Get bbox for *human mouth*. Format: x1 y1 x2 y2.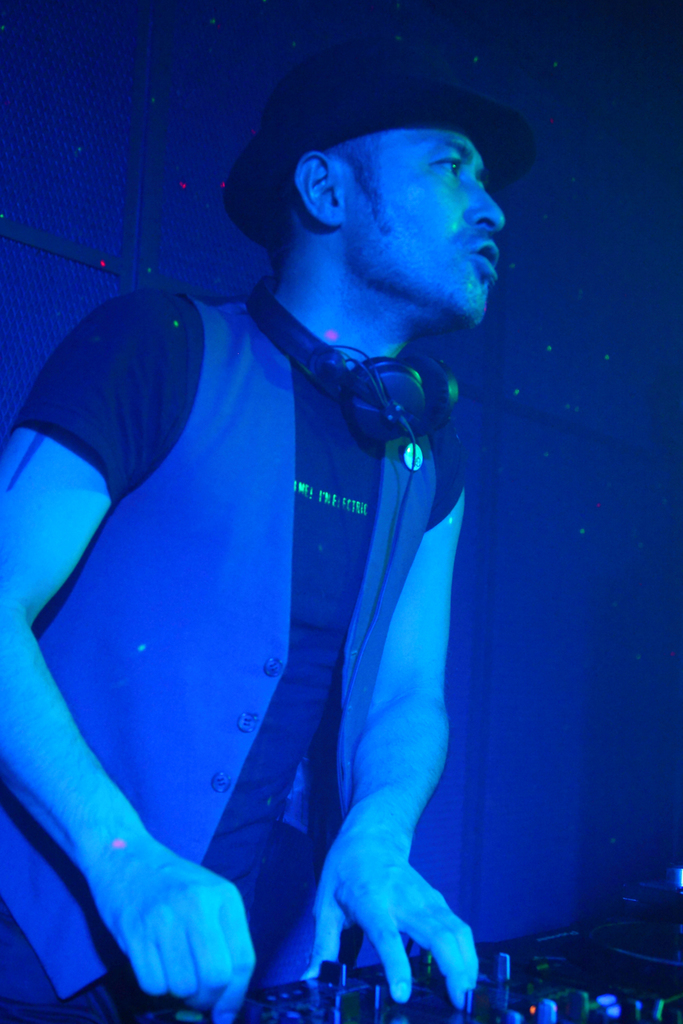
470 243 500 278.
